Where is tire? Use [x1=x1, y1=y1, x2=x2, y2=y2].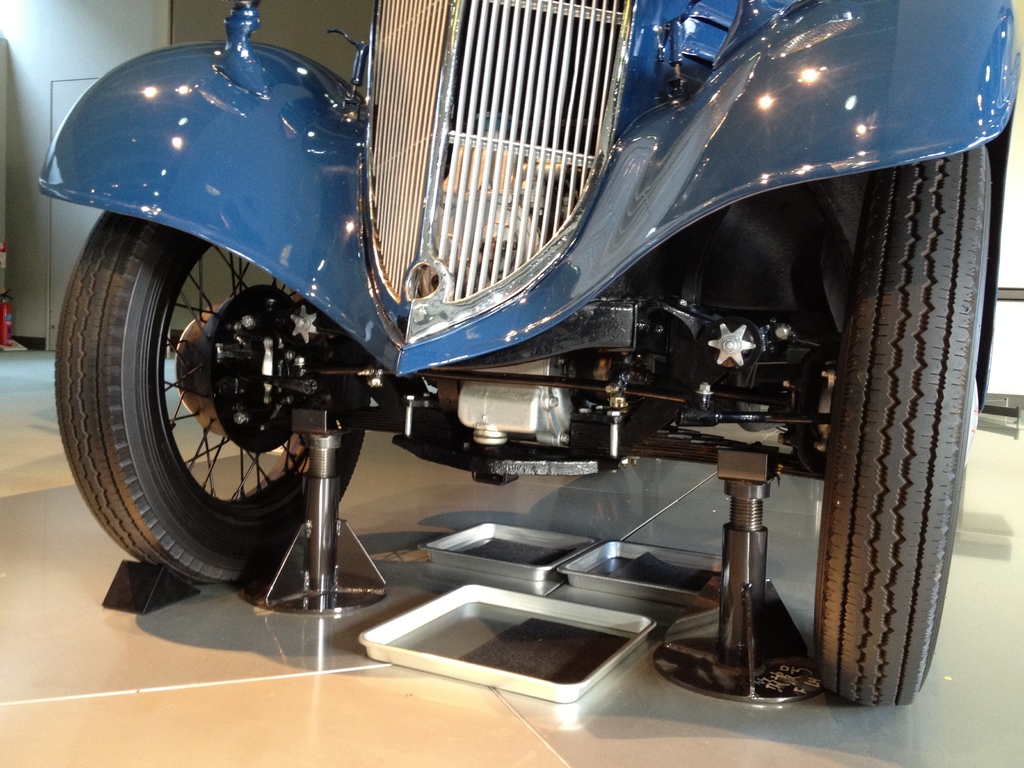
[x1=816, y1=143, x2=998, y2=705].
